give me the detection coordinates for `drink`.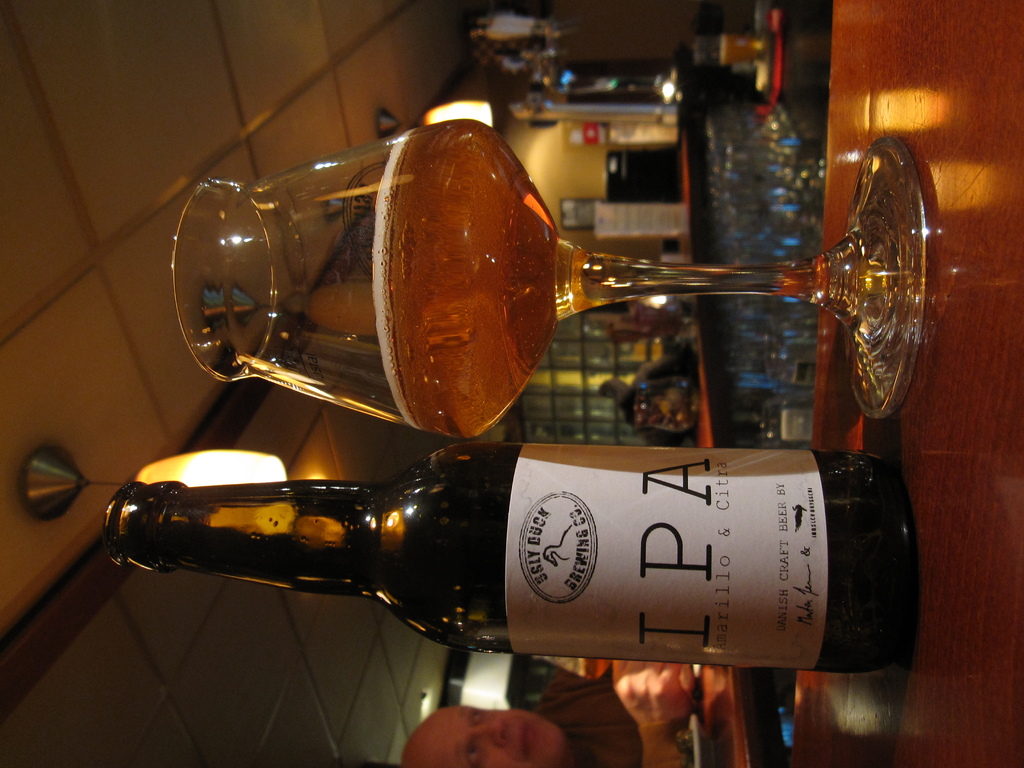
crop(377, 116, 588, 444).
